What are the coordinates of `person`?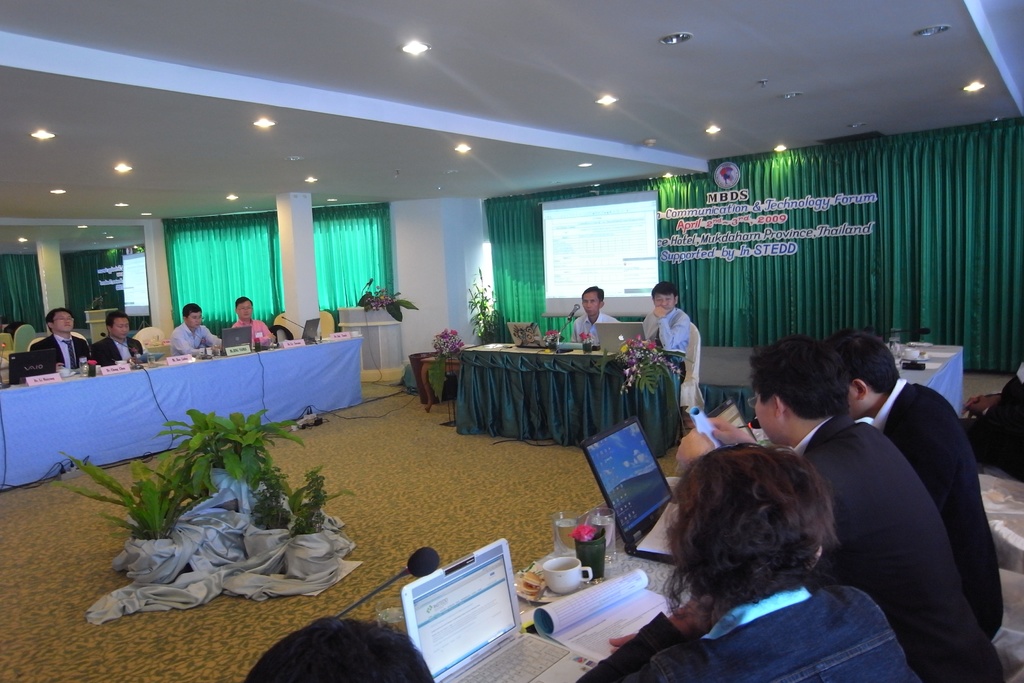
{"x1": 639, "y1": 282, "x2": 692, "y2": 386}.
